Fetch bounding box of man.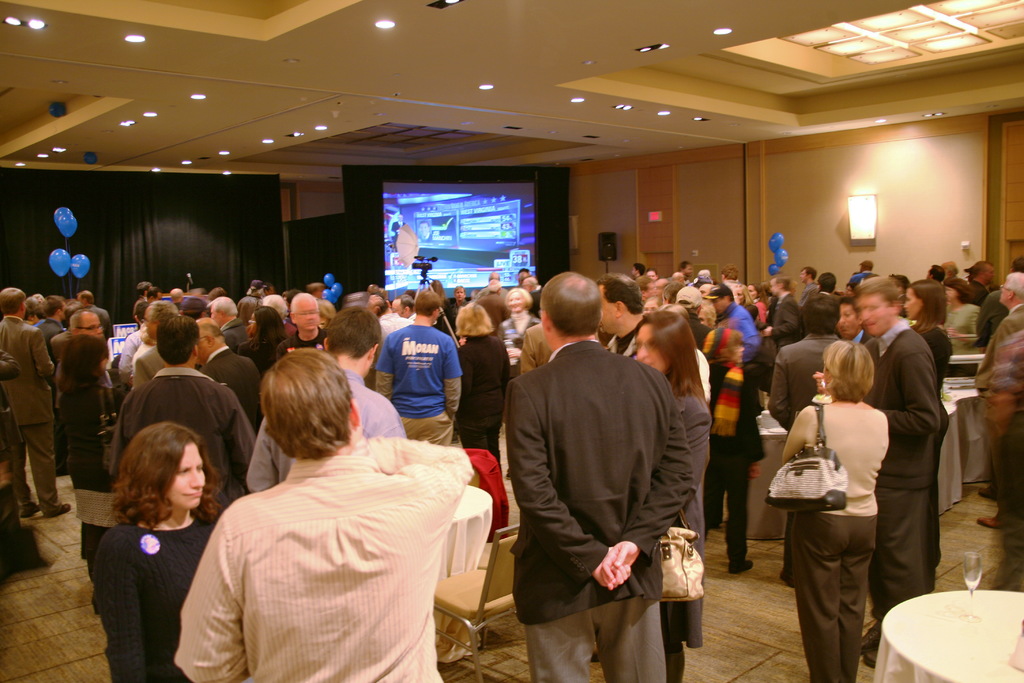
Bbox: region(675, 283, 712, 539).
